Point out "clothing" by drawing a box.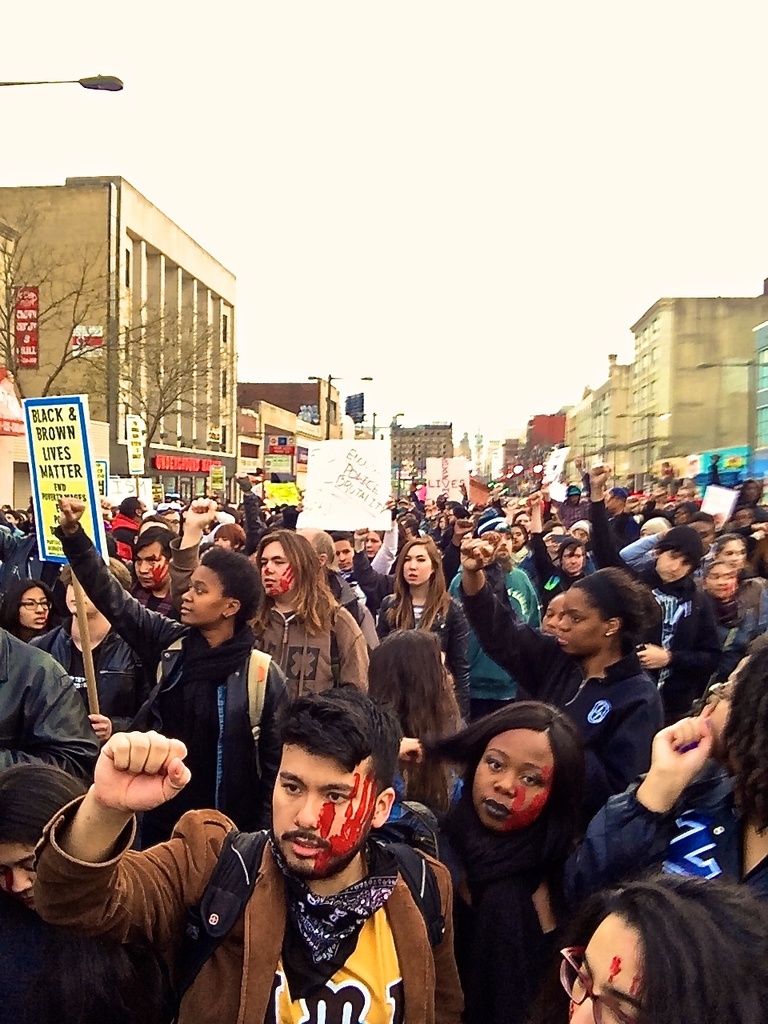
(x1=166, y1=538, x2=370, y2=705).
